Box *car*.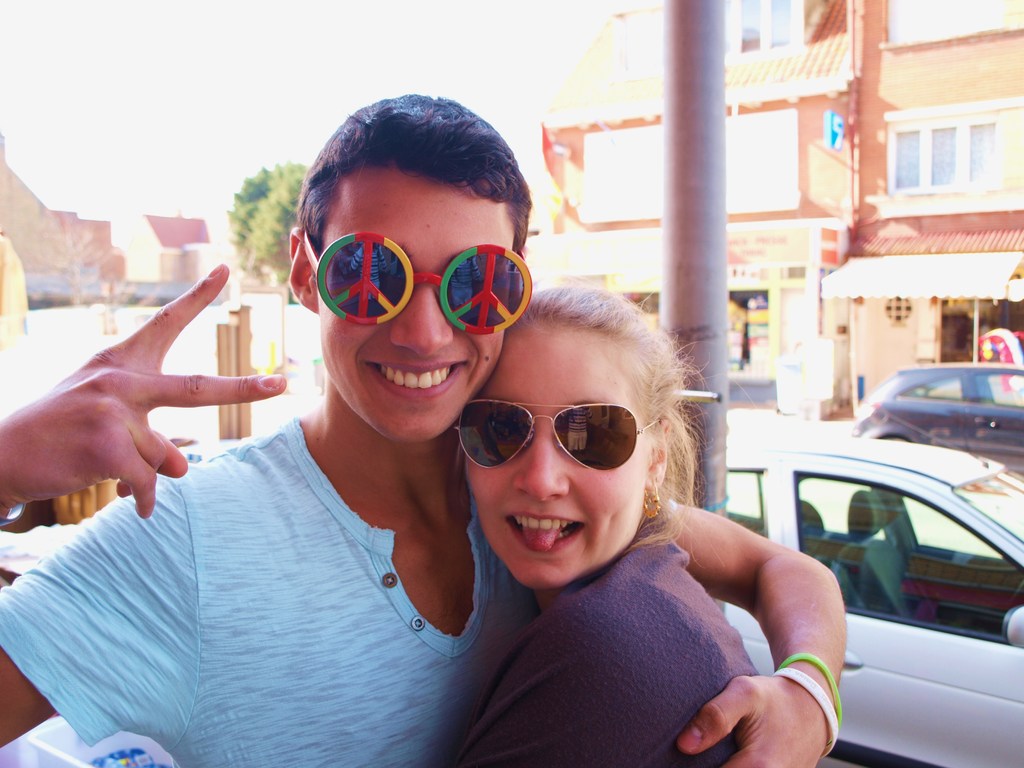
<box>845,363,1023,474</box>.
